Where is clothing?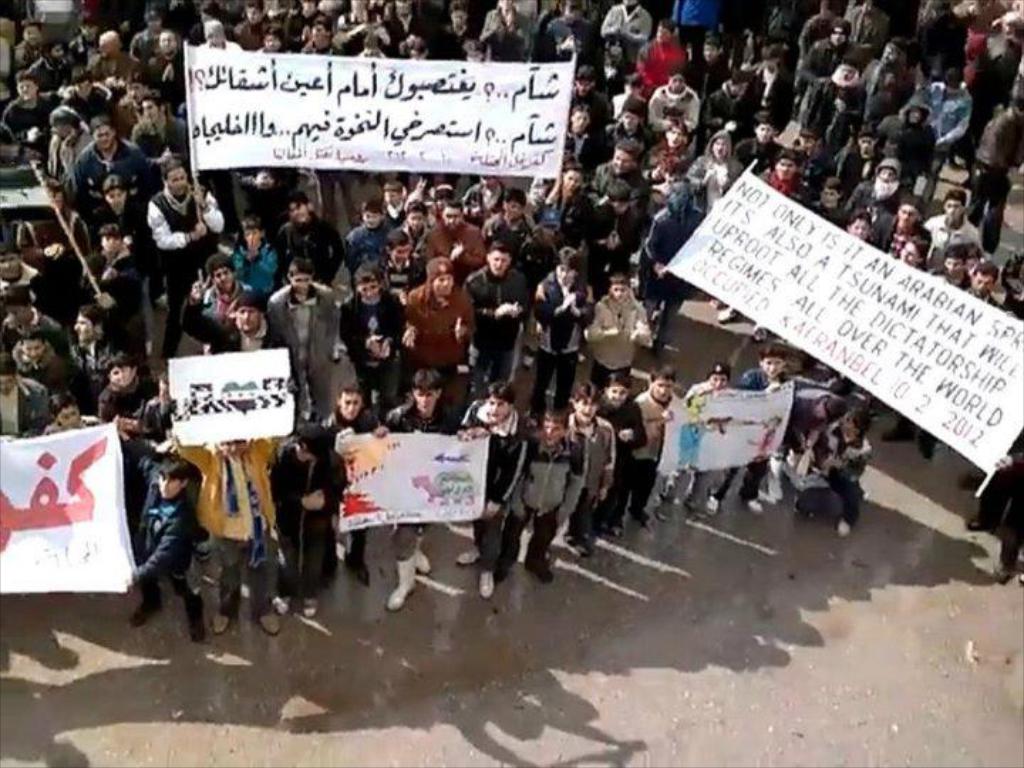
[x1=125, y1=110, x2=198, y2=164].
